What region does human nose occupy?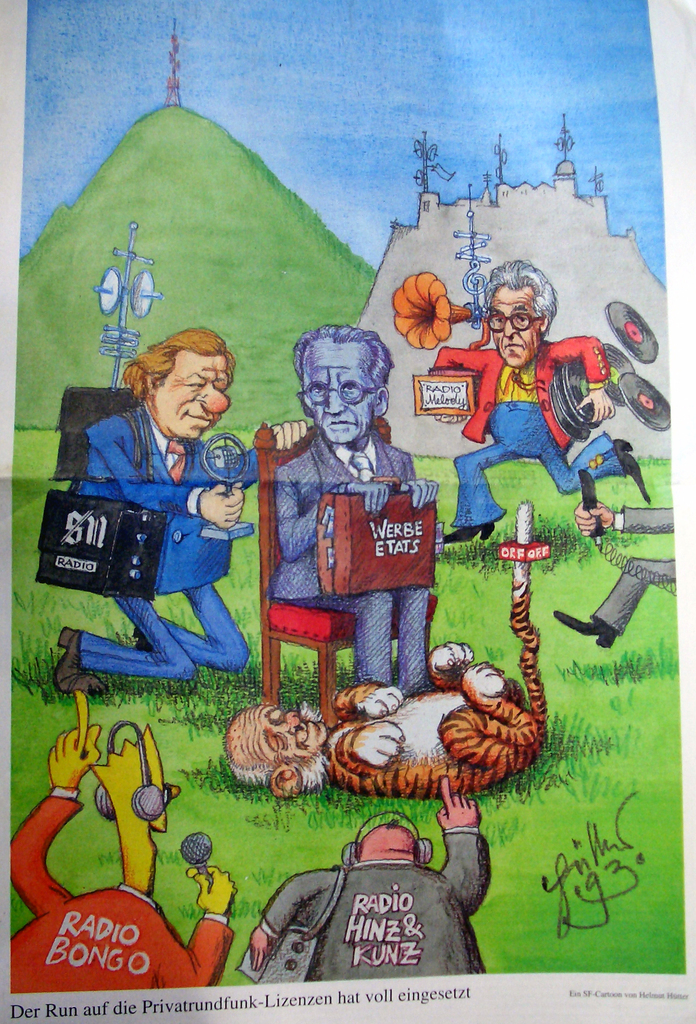
[x1=289, y1=723, x2=303, y2=737].
